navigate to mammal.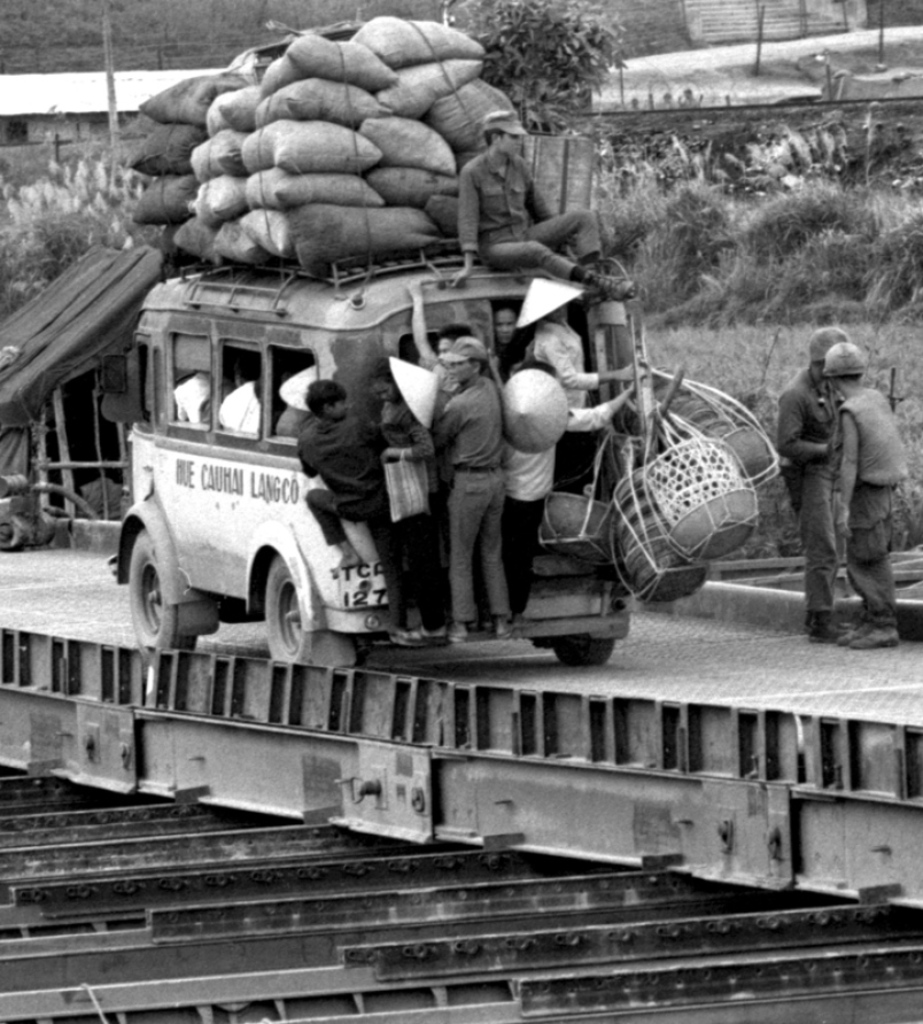
Navigation target: {"x1": 439, "y1": 335, "x2": 515, "y2": 645}.
